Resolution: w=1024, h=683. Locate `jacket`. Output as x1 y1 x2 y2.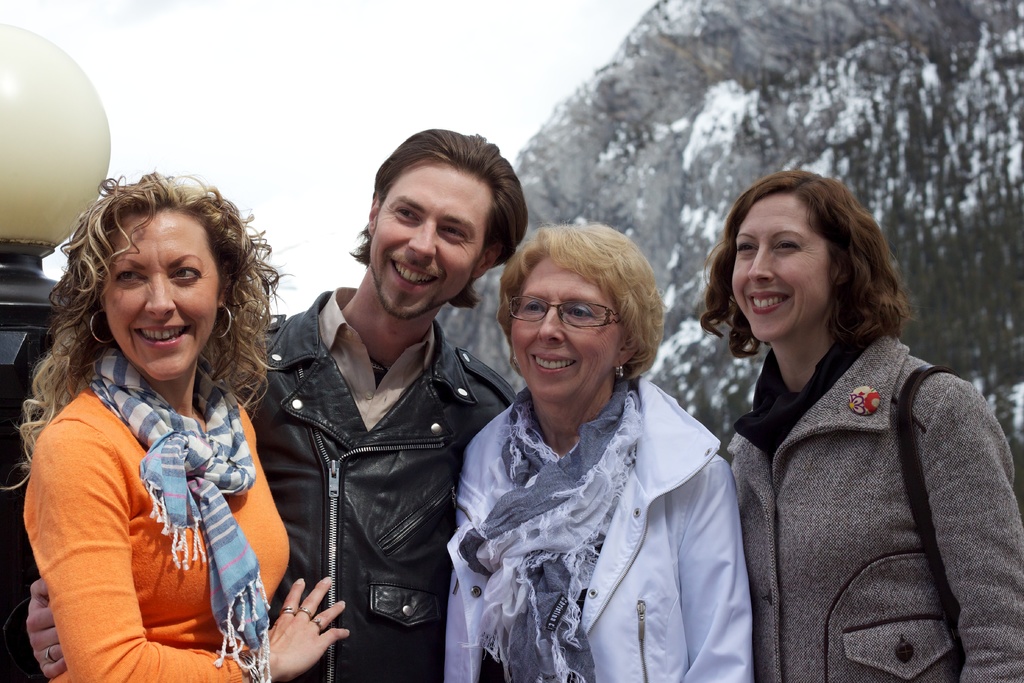
255 222 491 648.
